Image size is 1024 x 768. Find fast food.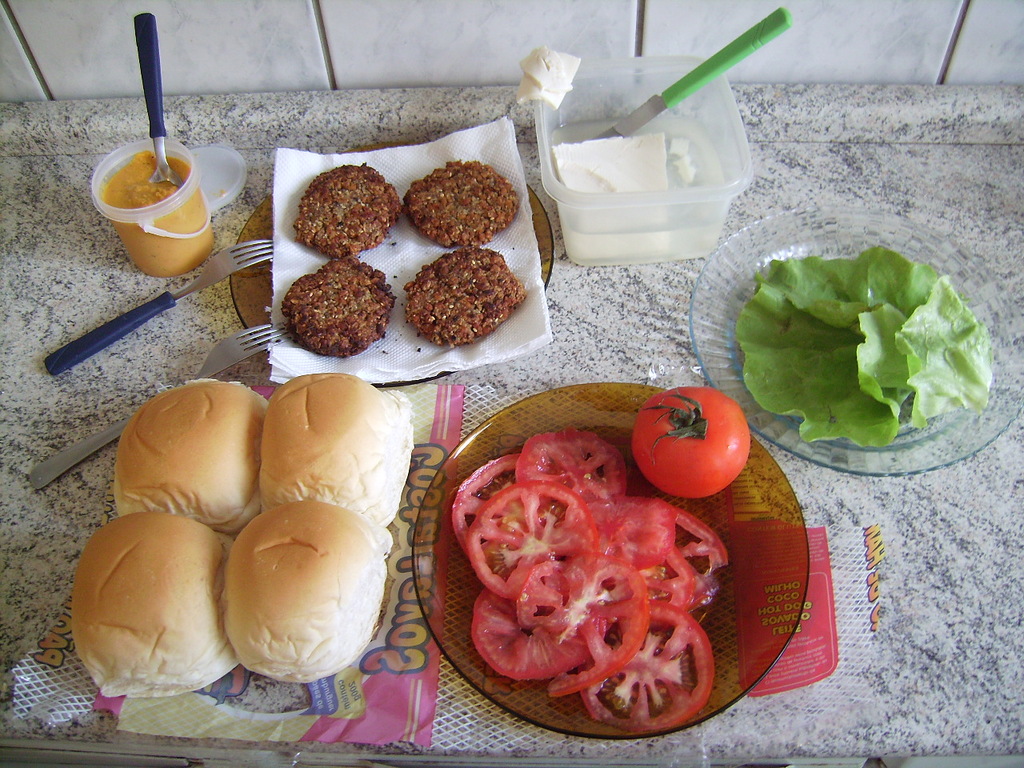
bbox(225, 506, 393, 684).
